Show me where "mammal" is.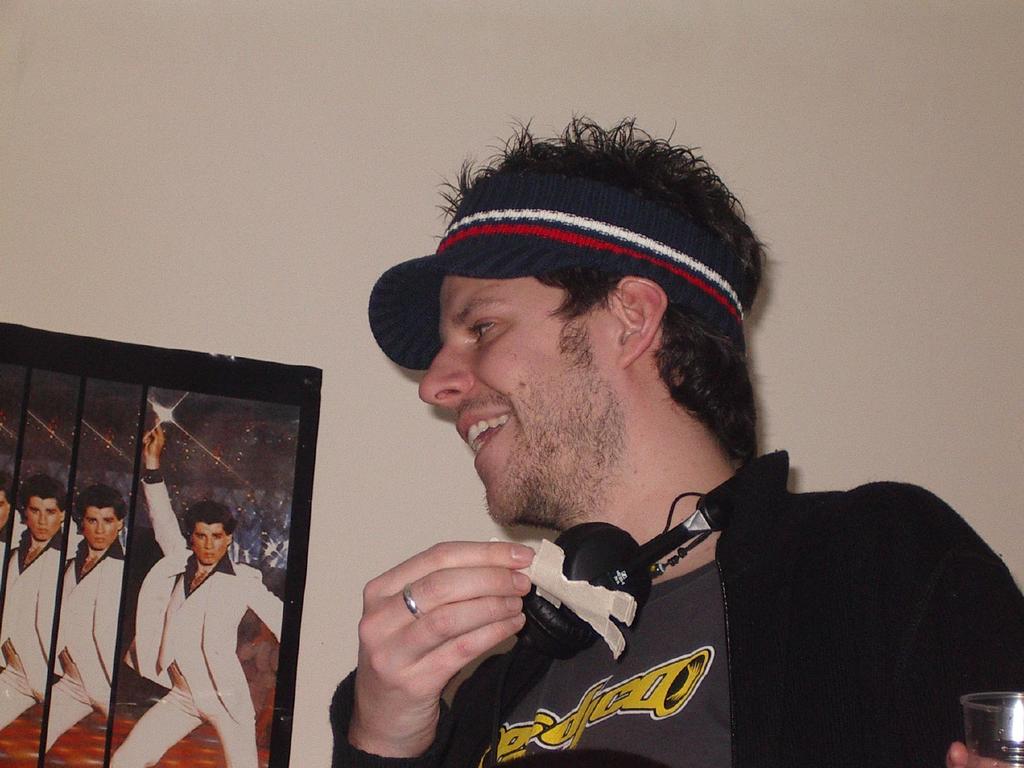
"mammal" is at [0,482,16,580].
